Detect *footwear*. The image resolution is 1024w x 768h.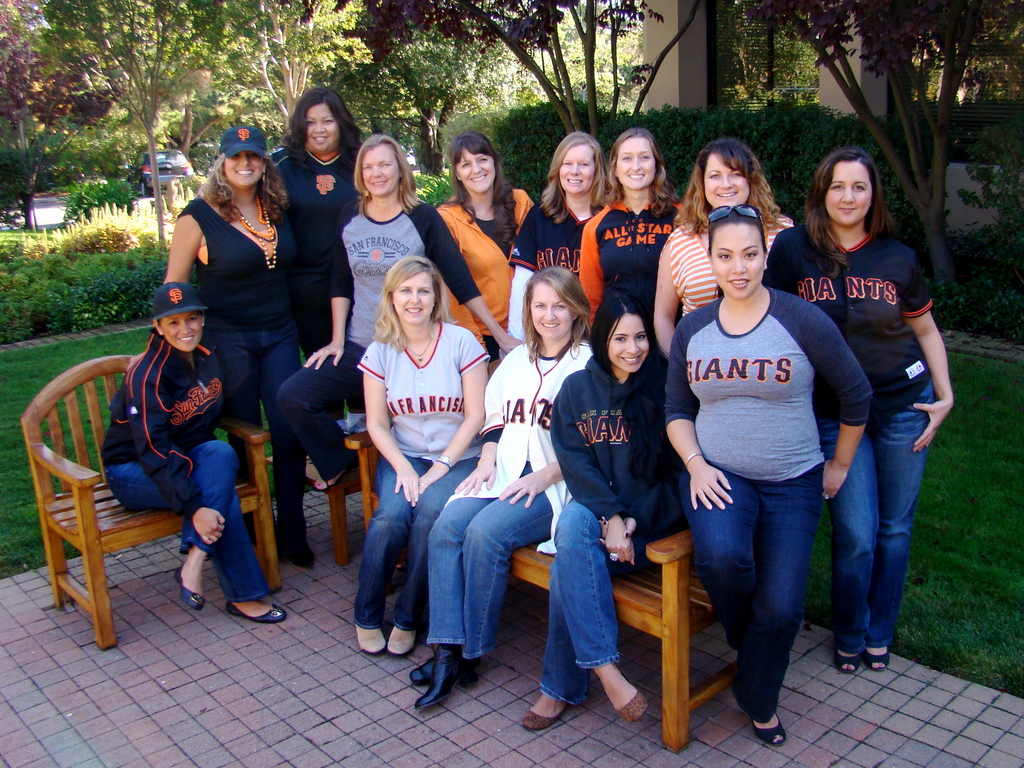
rect(422, 653, 463, 709).
